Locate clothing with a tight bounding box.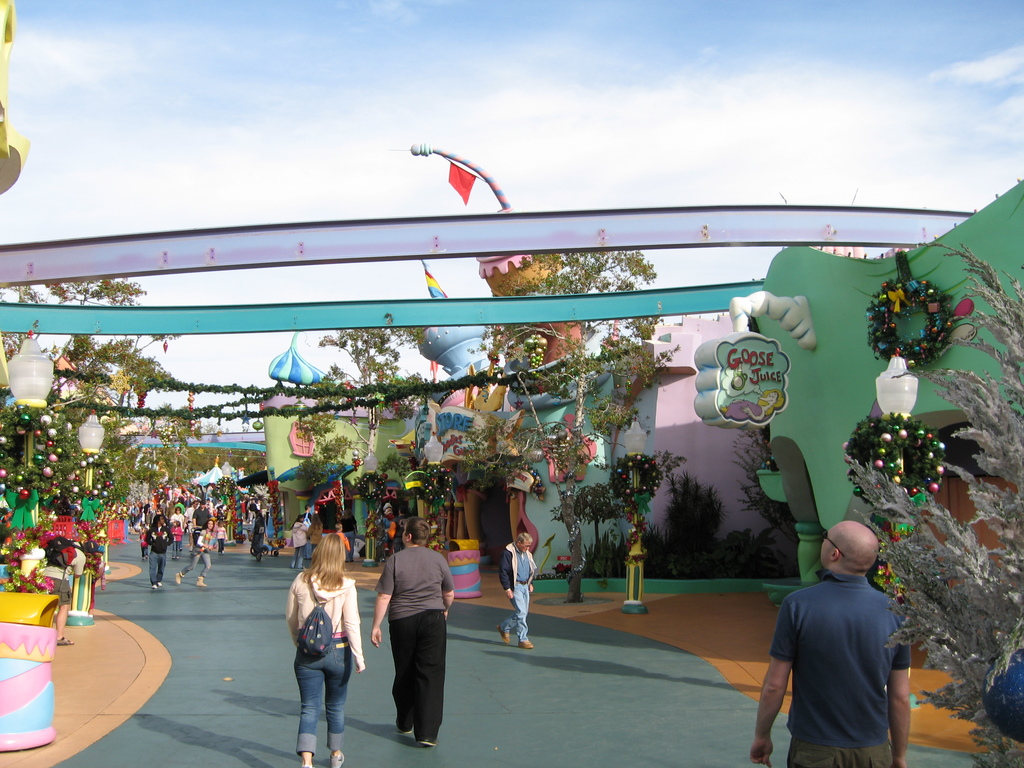
[x1=303, y1=522, x2=321, y2=560].
